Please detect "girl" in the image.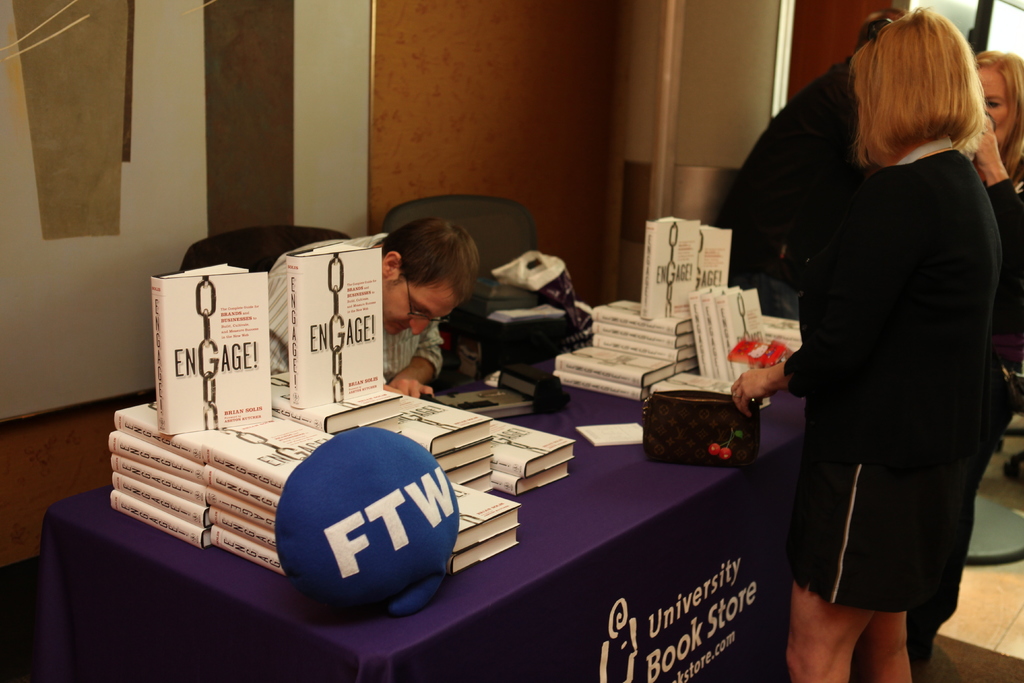
{"x1": 732, "y1": 5, "x2": 1007, "y2": 682}.
